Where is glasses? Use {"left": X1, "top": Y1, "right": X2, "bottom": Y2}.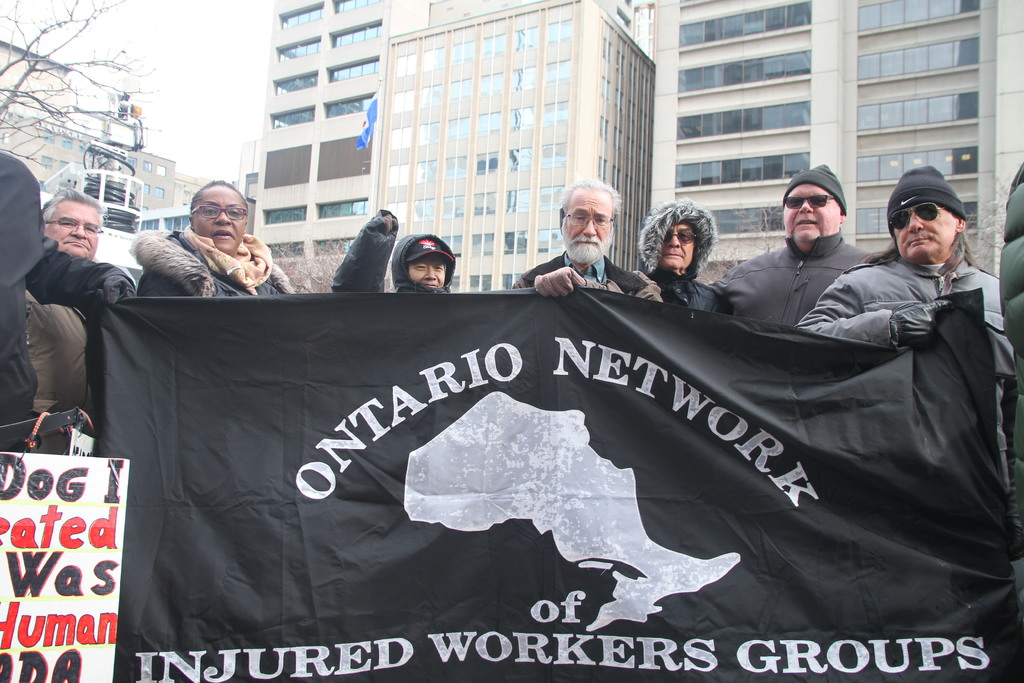
{"left": 46, "top": 217, "right": 102, "bottom": 234}.
